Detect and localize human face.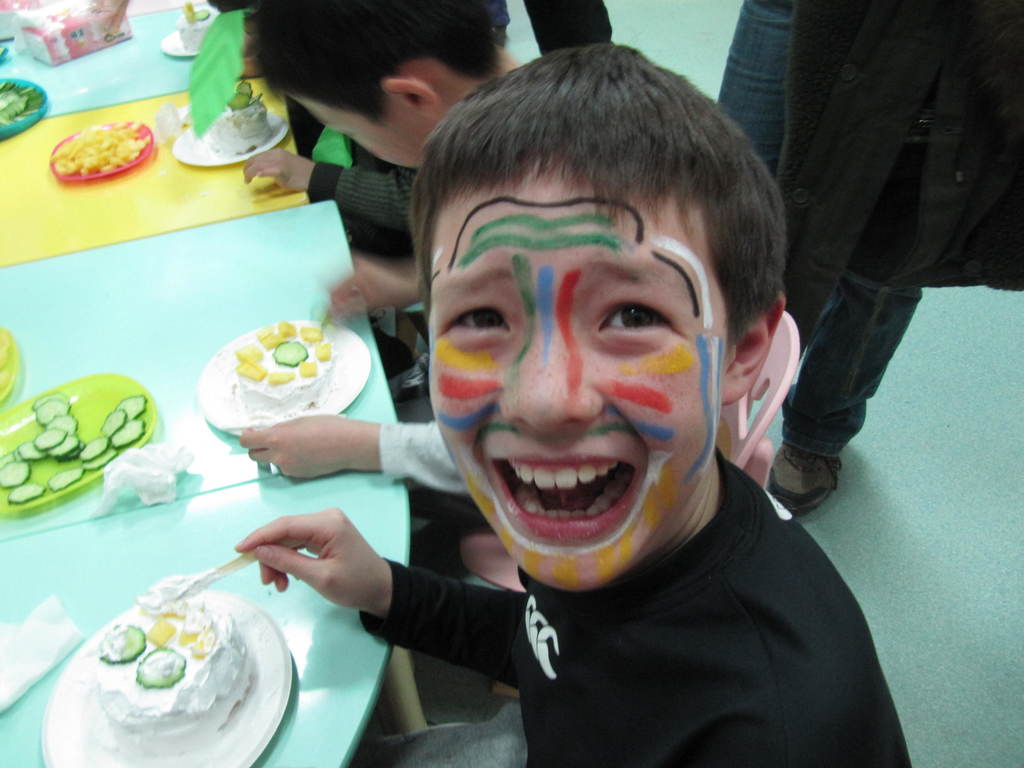
Localized at BBox(286, 88, 428, 170).
